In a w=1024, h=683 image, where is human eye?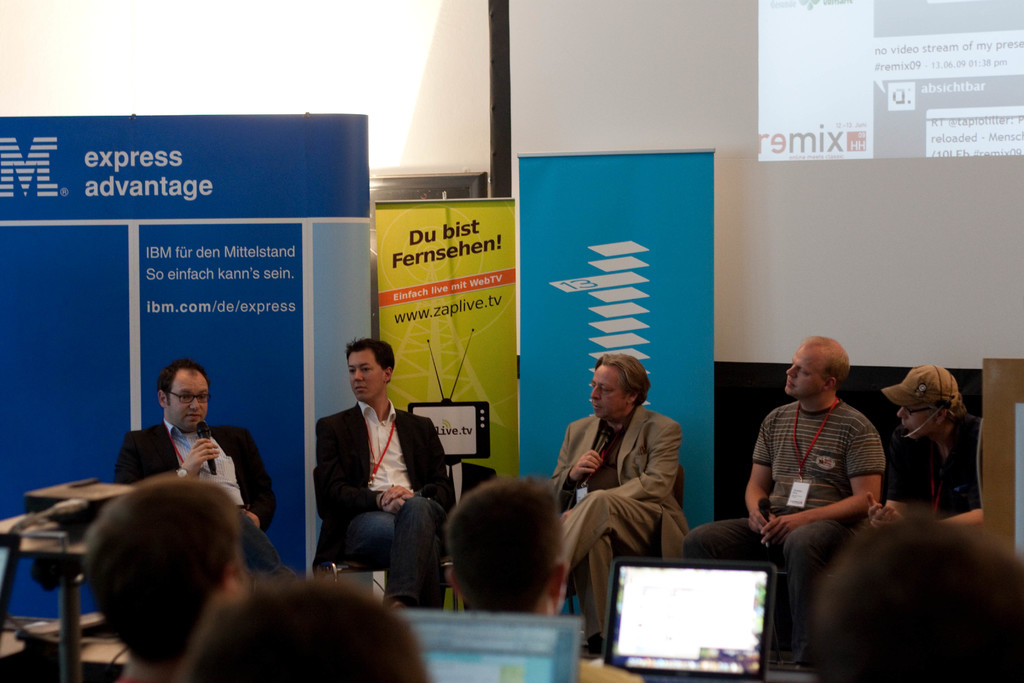
BBox(196, 392, 205, 402).
